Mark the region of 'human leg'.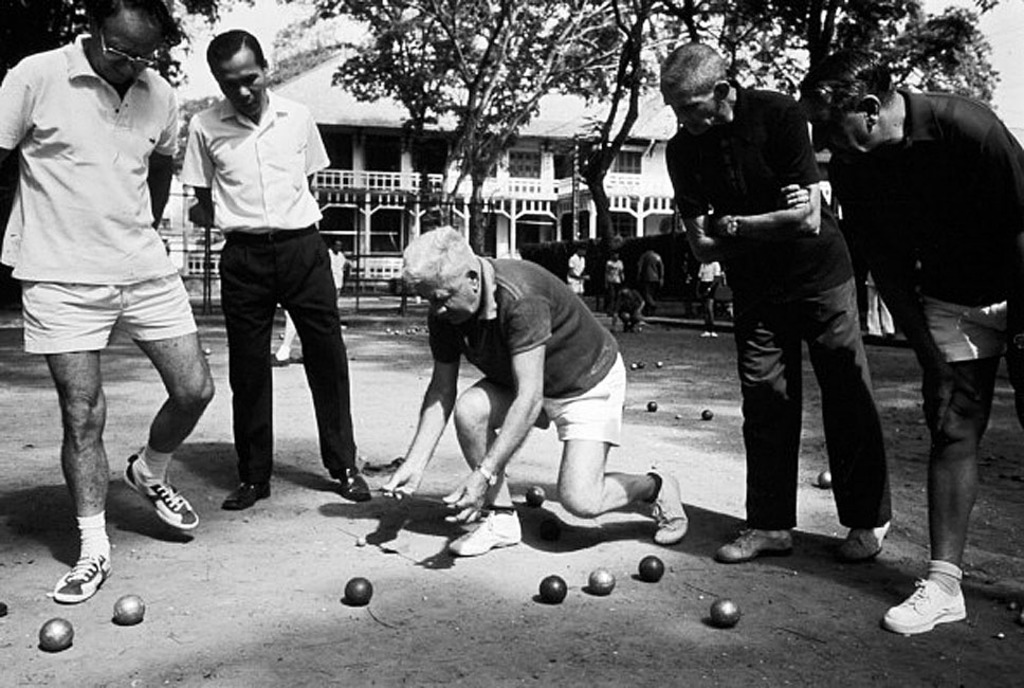
Region: (x1=803, y1=275, x2=892, y2=558).
